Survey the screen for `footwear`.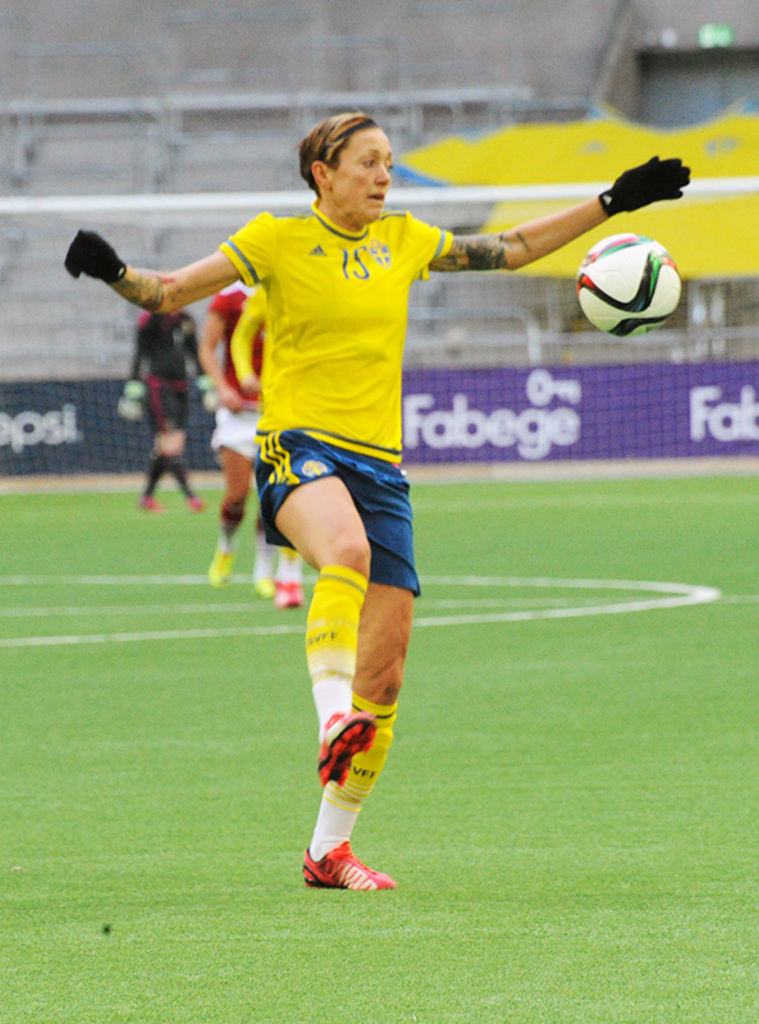
Survey found: <box>303,838,394,888</box>.
